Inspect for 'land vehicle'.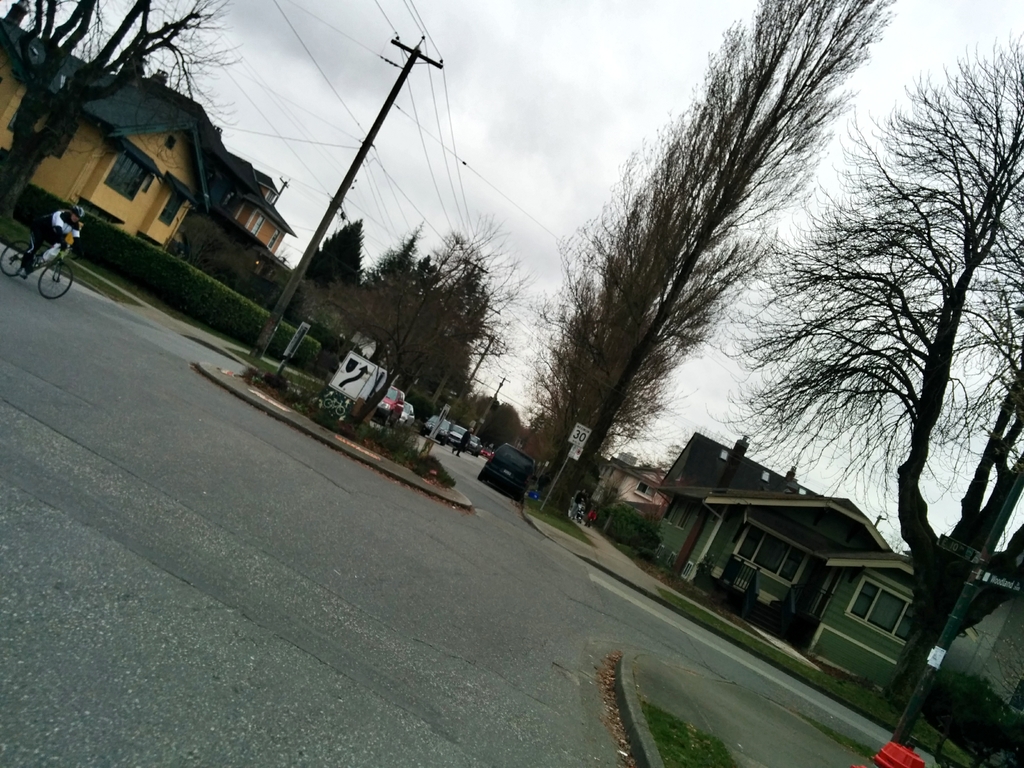
Inspection: 447, 422, 470, 449.
